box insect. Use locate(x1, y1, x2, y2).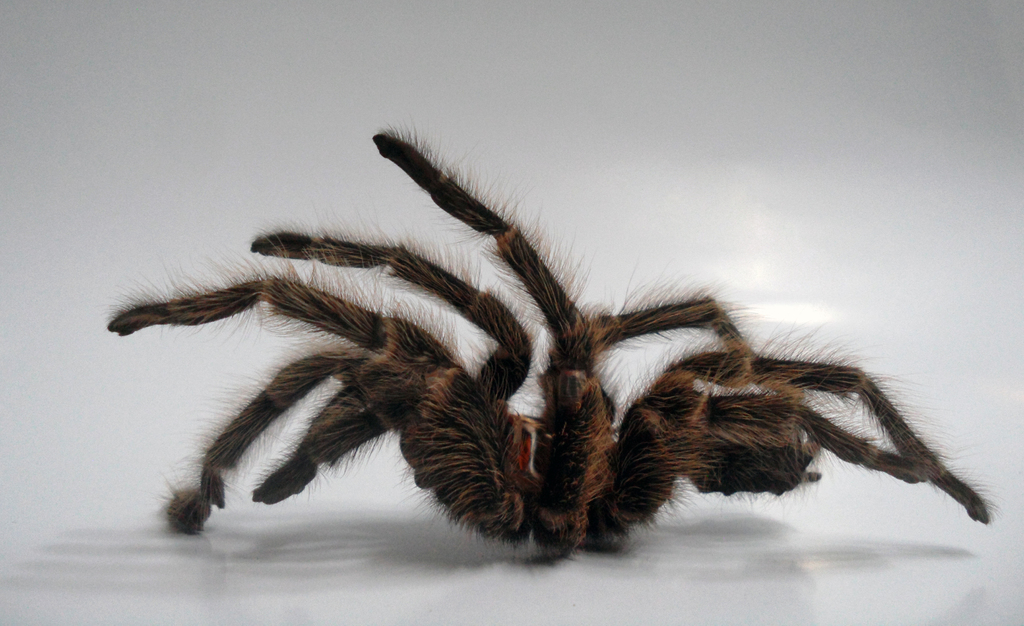
locate(94, 118, 999, 562).
